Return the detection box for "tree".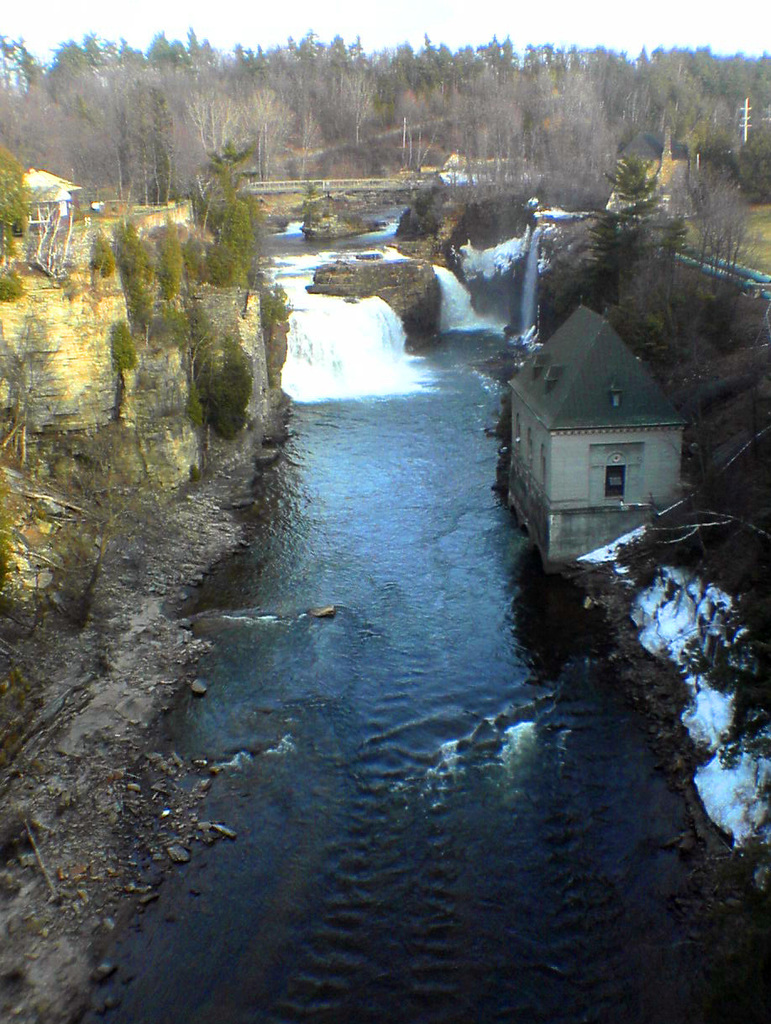
rect(0, 265, 29, 300).
